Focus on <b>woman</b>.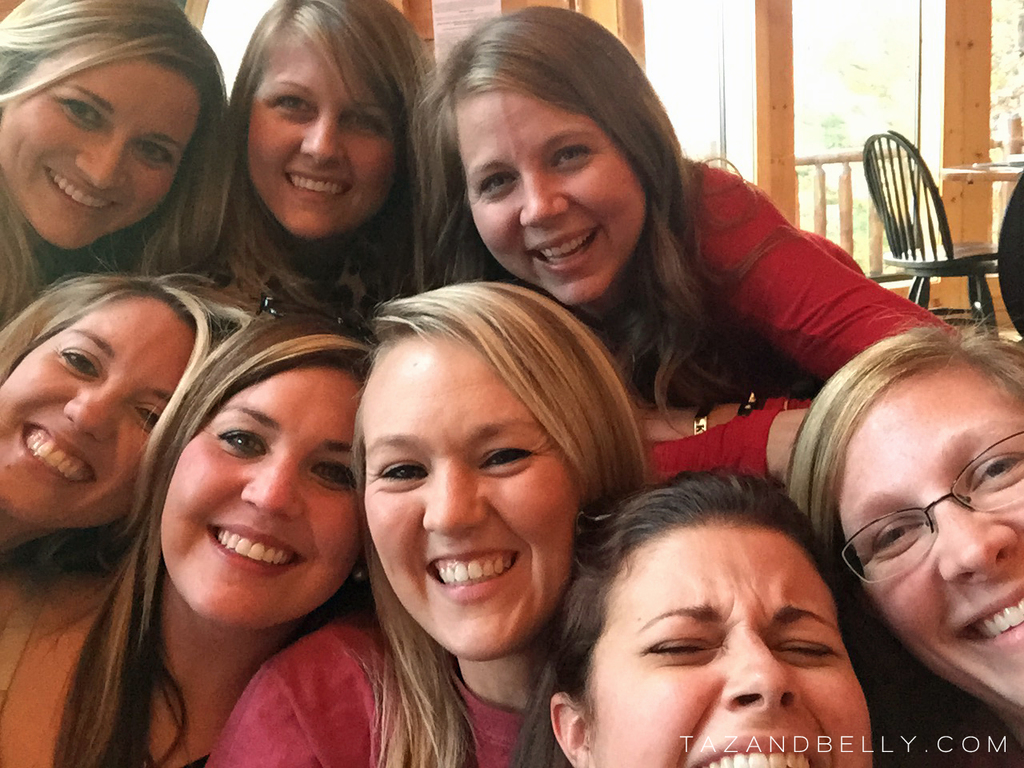
Focused at 510 466 899 767.
